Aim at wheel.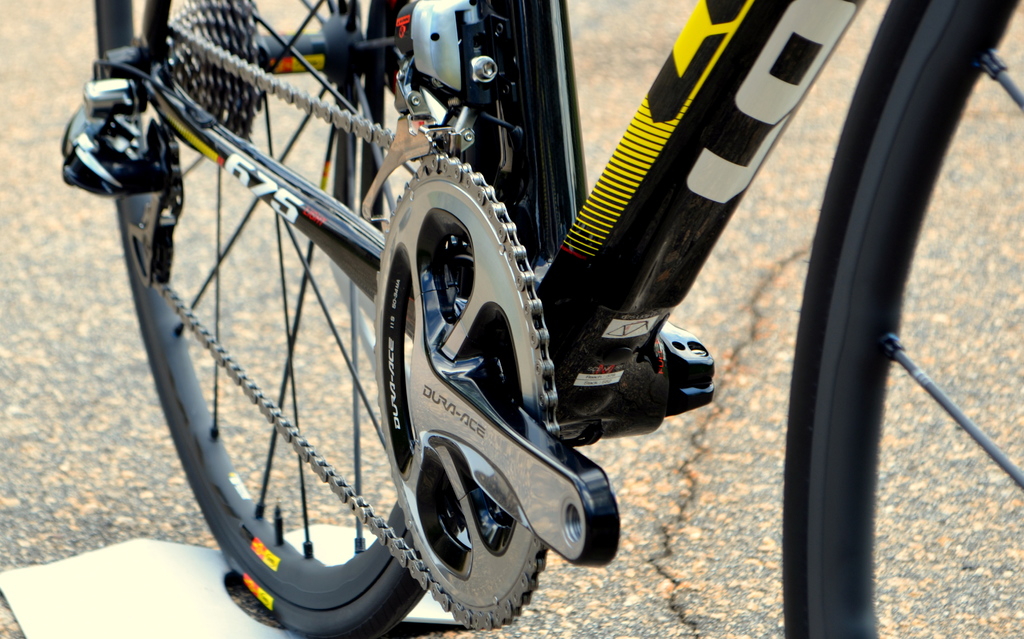
Aimed at 124 0 500 638.
